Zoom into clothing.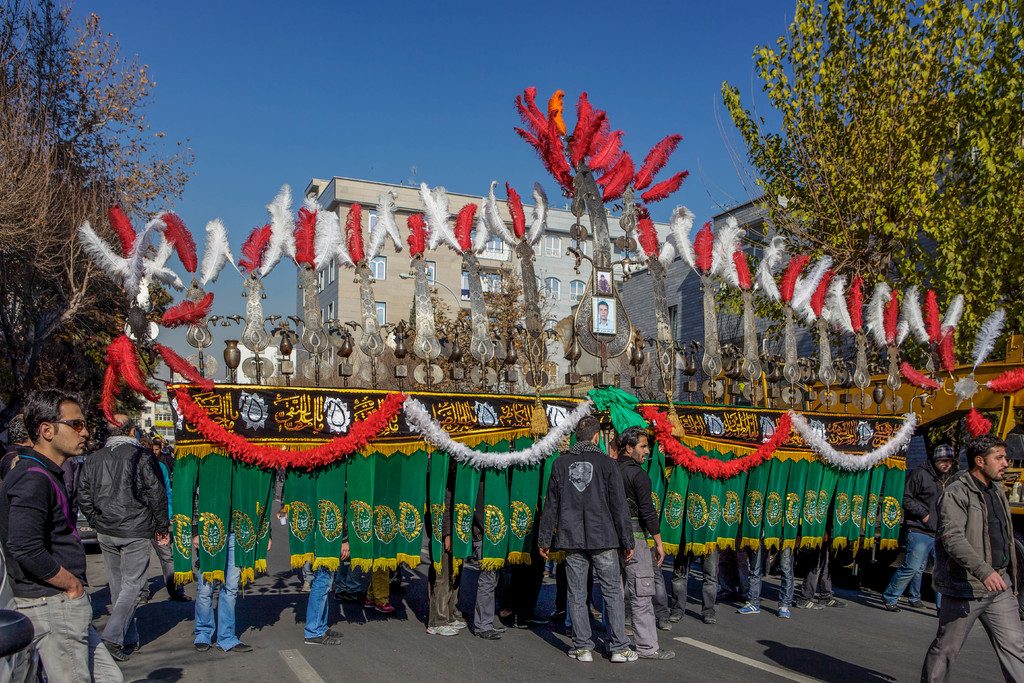
Zoom target: 194/484/241/652.
